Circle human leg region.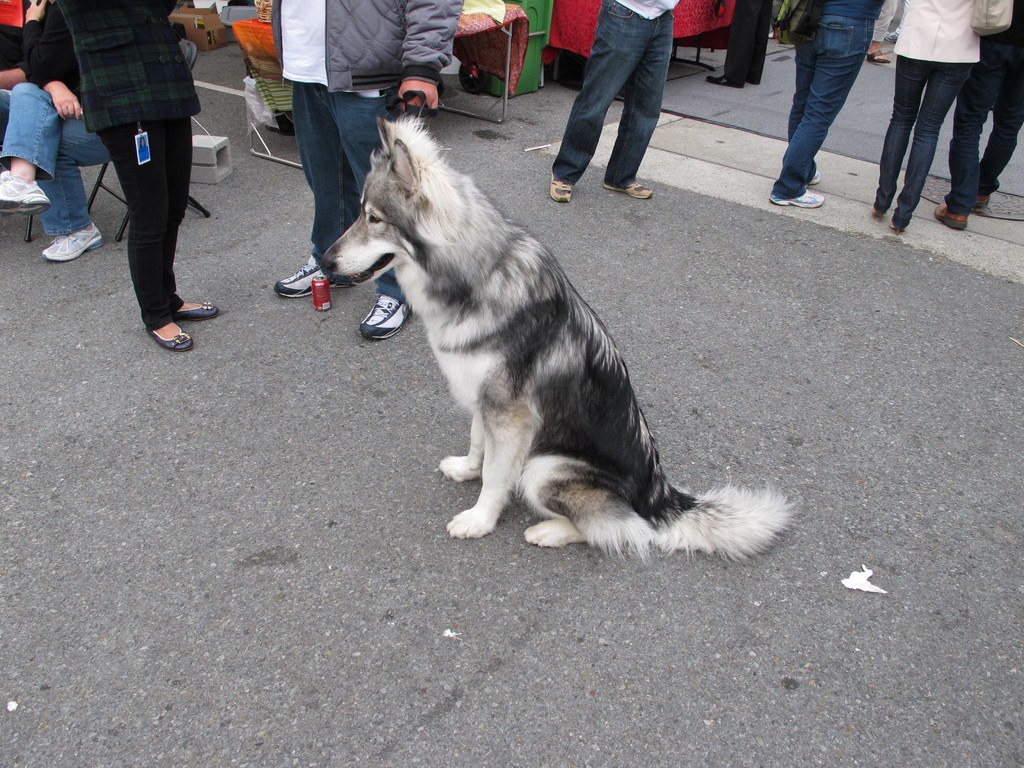
Region: [942, 4, 1020, 229].
